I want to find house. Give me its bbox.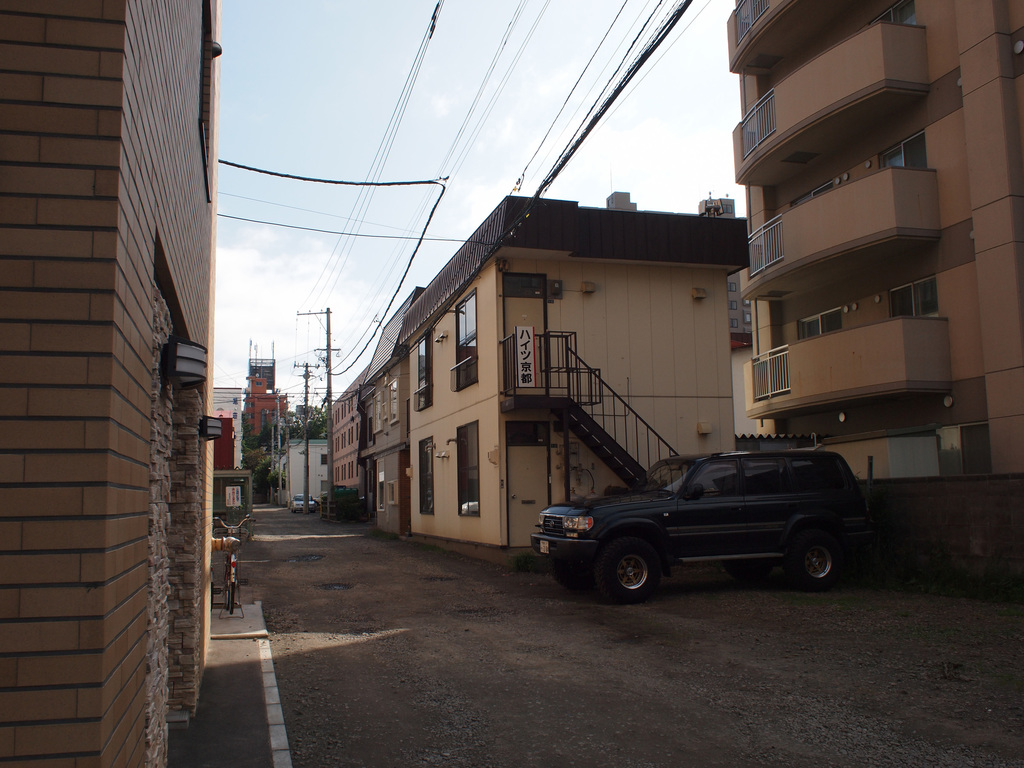
<bbox>364, 285, 425, 529</bbox>.
